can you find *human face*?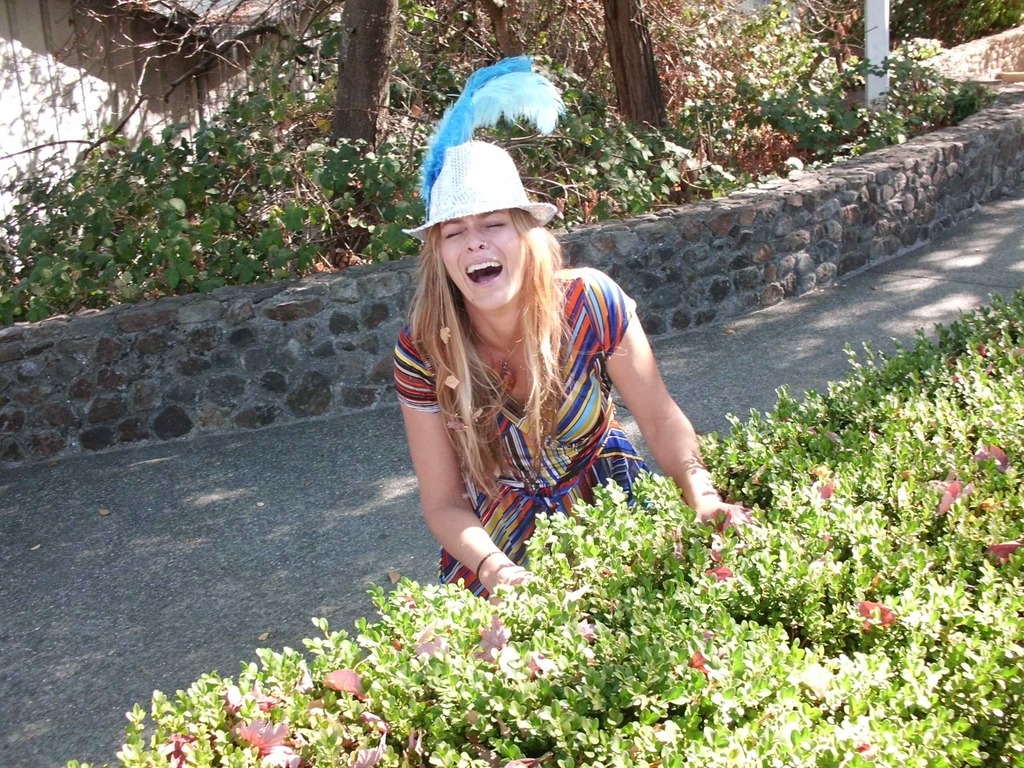
Yes, bounding box: (440,214,518,308).
